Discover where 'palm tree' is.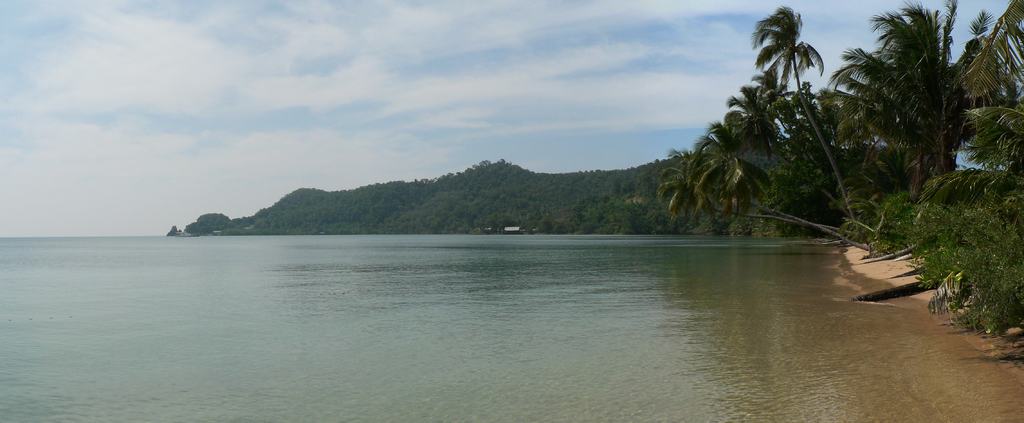
Discovered at bbox=(662, 152, 892, 255).
